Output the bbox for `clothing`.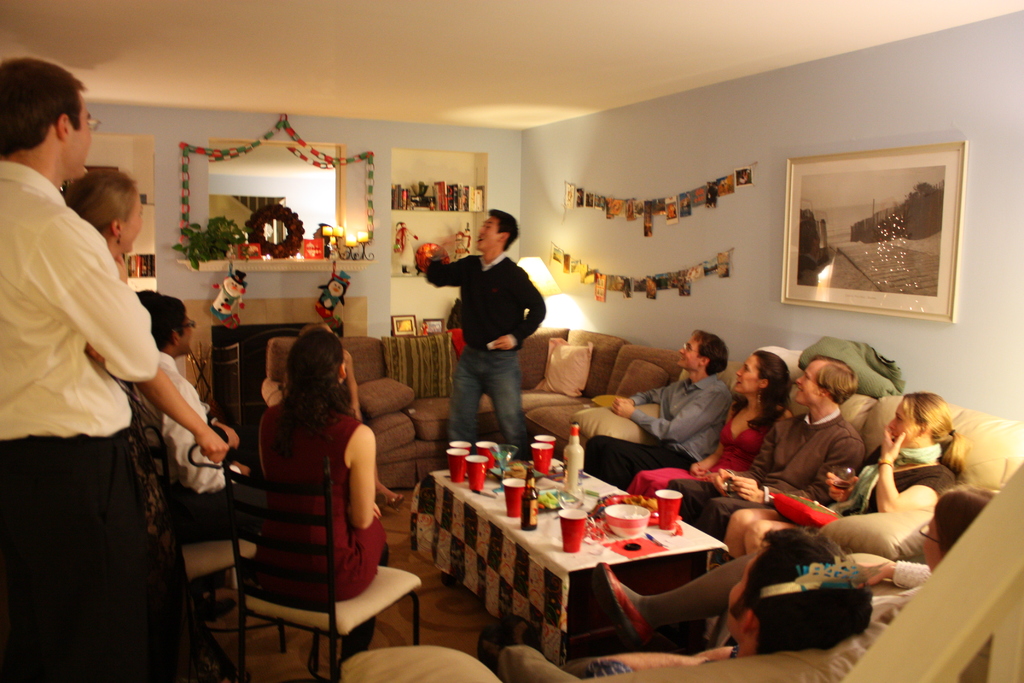
bbox(0, 165, 163, 682).
